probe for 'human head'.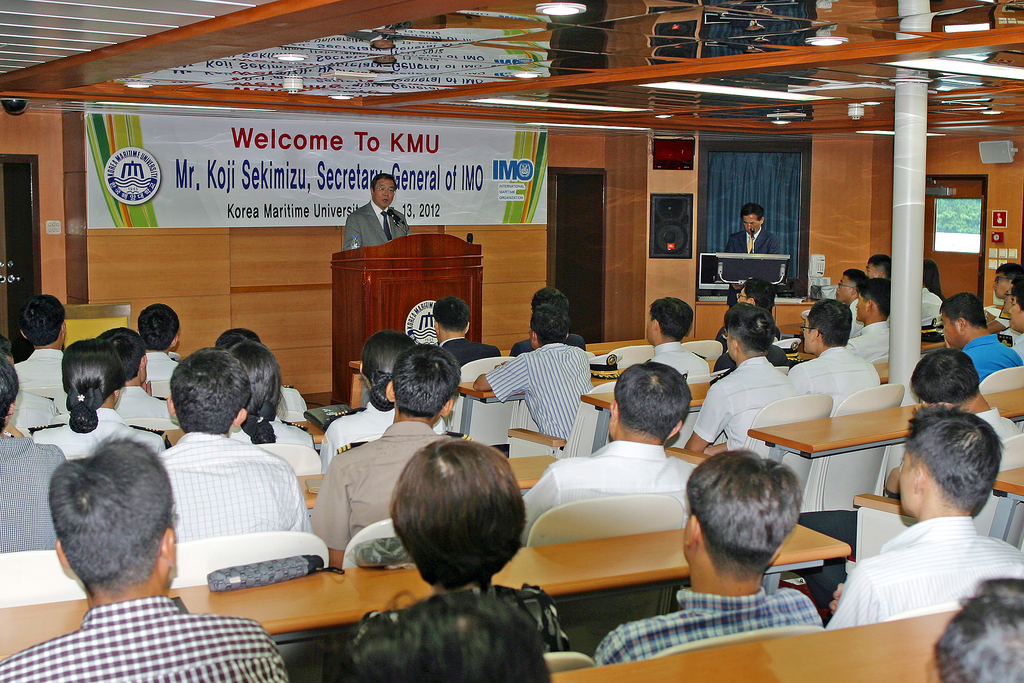
Probe result: BBox(430, 297, 472, 343).
